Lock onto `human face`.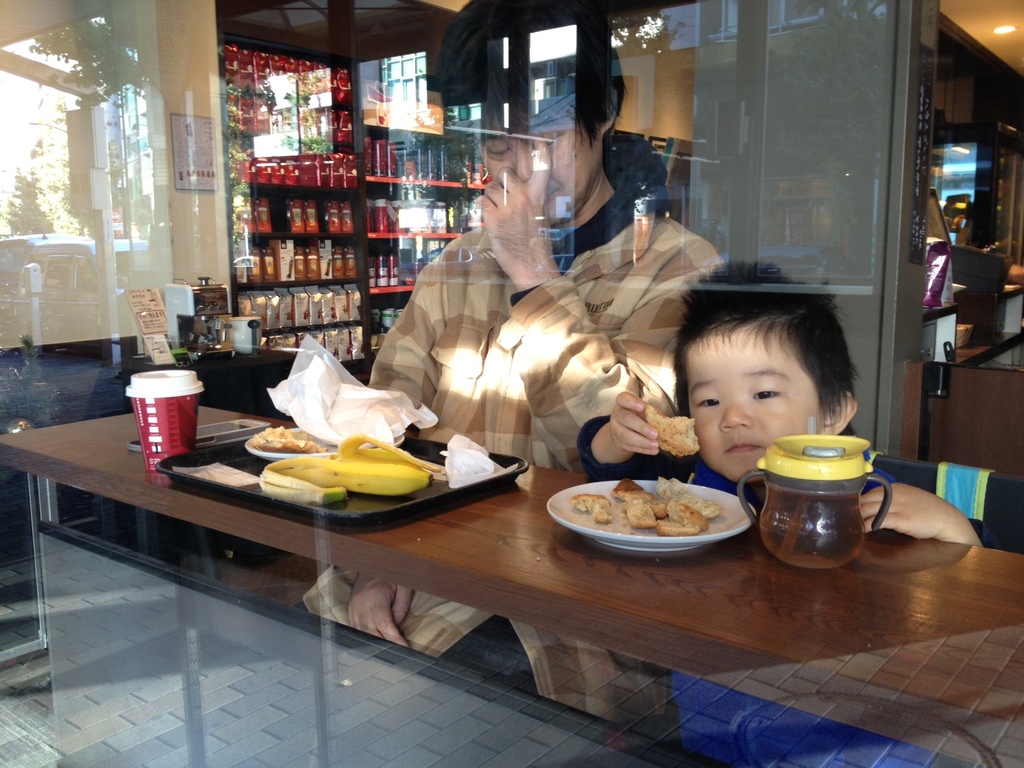
Locked: select_region(688, 323, 824, 486).
